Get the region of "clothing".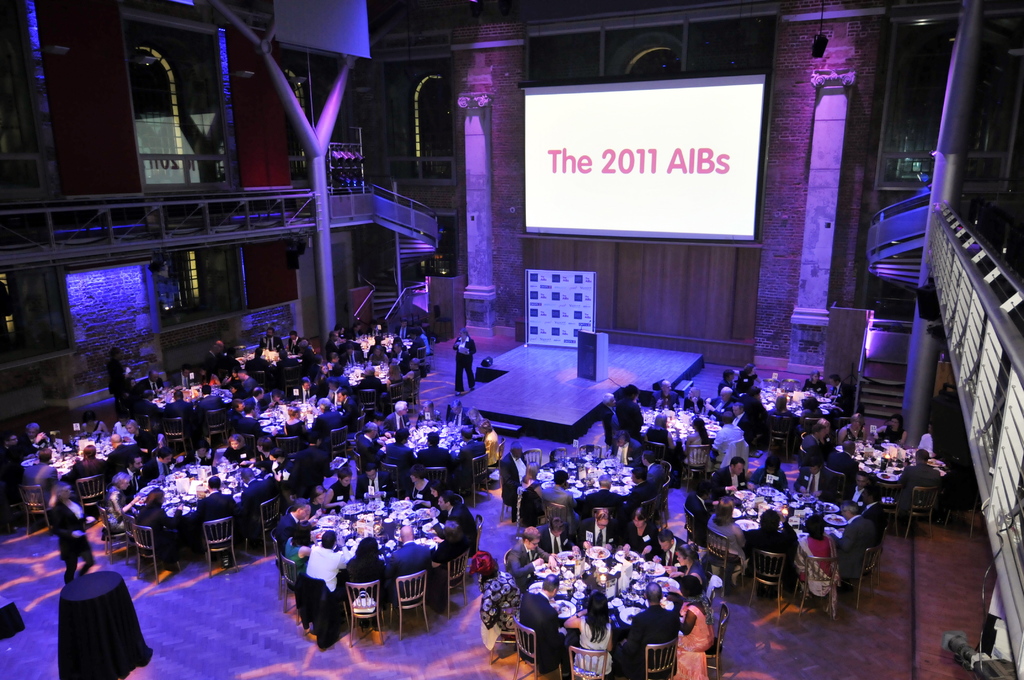
(left=892, top=454, right=938, bottom=519).
